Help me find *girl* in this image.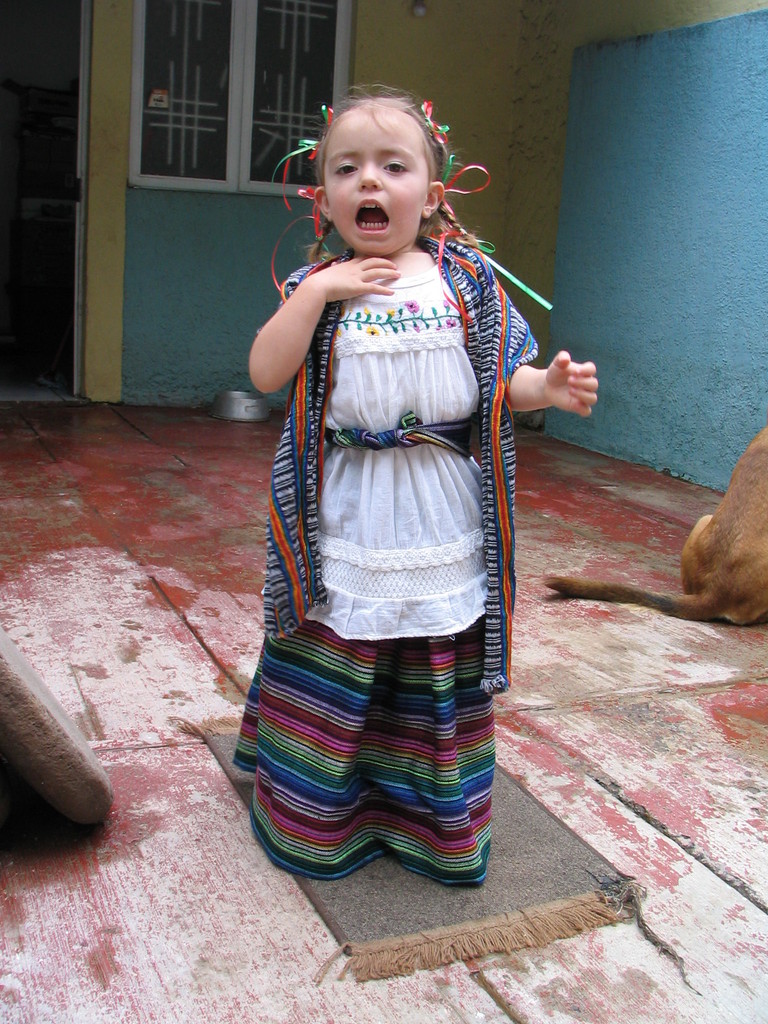
Found it: bbox=[225, 82, 602, 876].
